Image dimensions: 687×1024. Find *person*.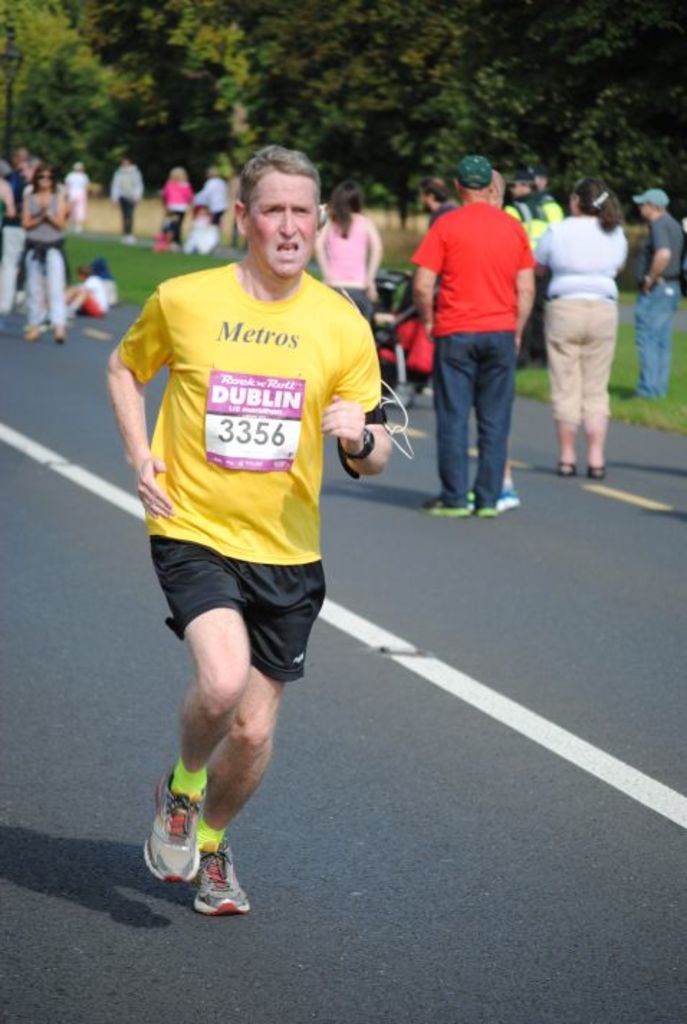
box=[414, 178, 469, 230].
